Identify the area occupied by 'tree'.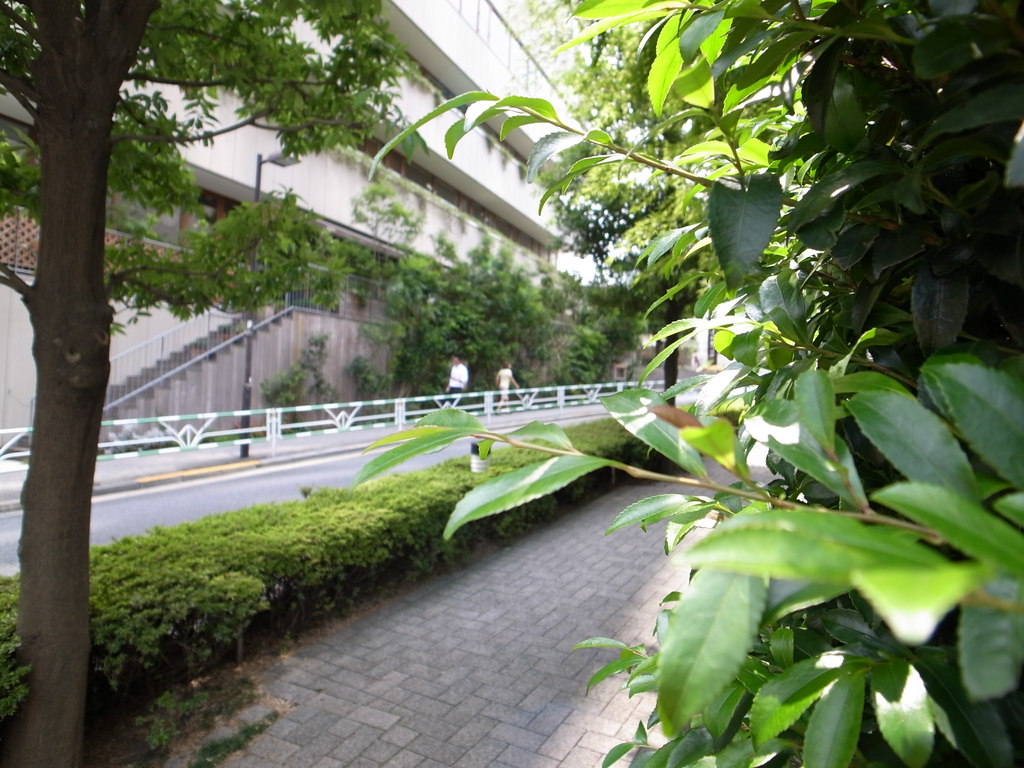
Area: box=[0, 0, 426, 767].
